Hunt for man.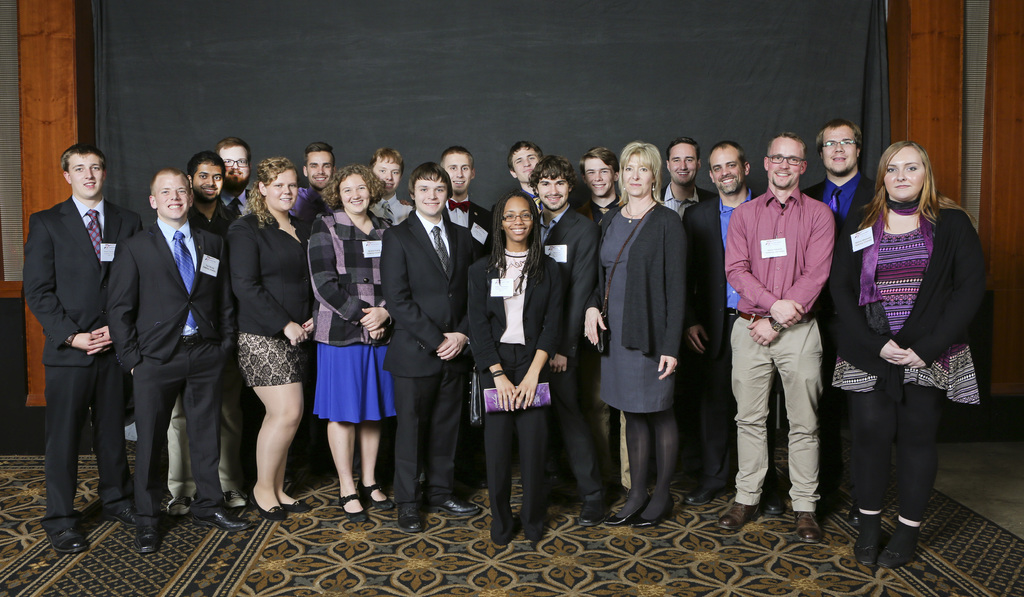
Hunted down at rect(102, 167, 252, 553).
